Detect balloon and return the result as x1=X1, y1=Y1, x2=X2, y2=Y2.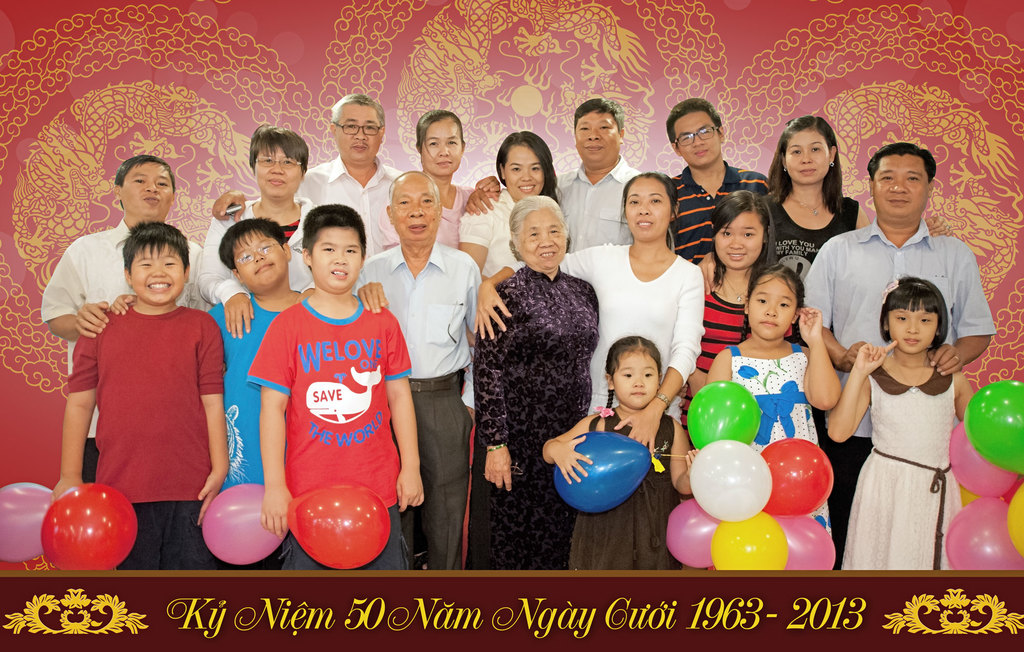
x1=945, y1=494, x2=1023, y2=569.
